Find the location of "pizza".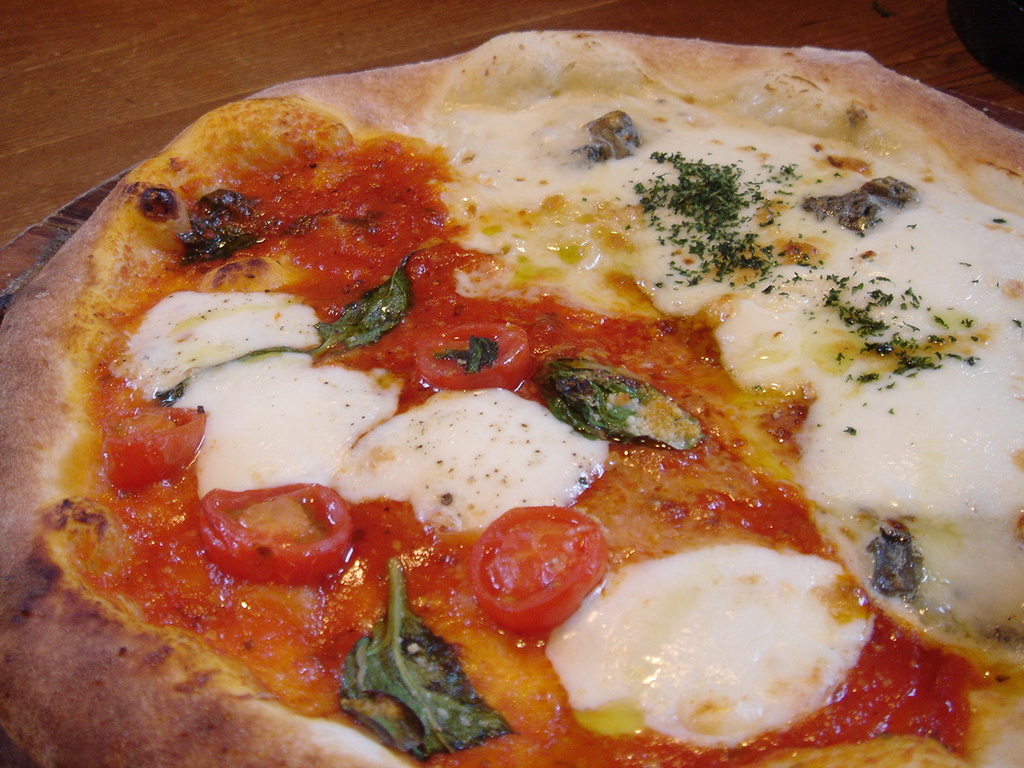
Location: BBox(0, 14, 1023, 767).
